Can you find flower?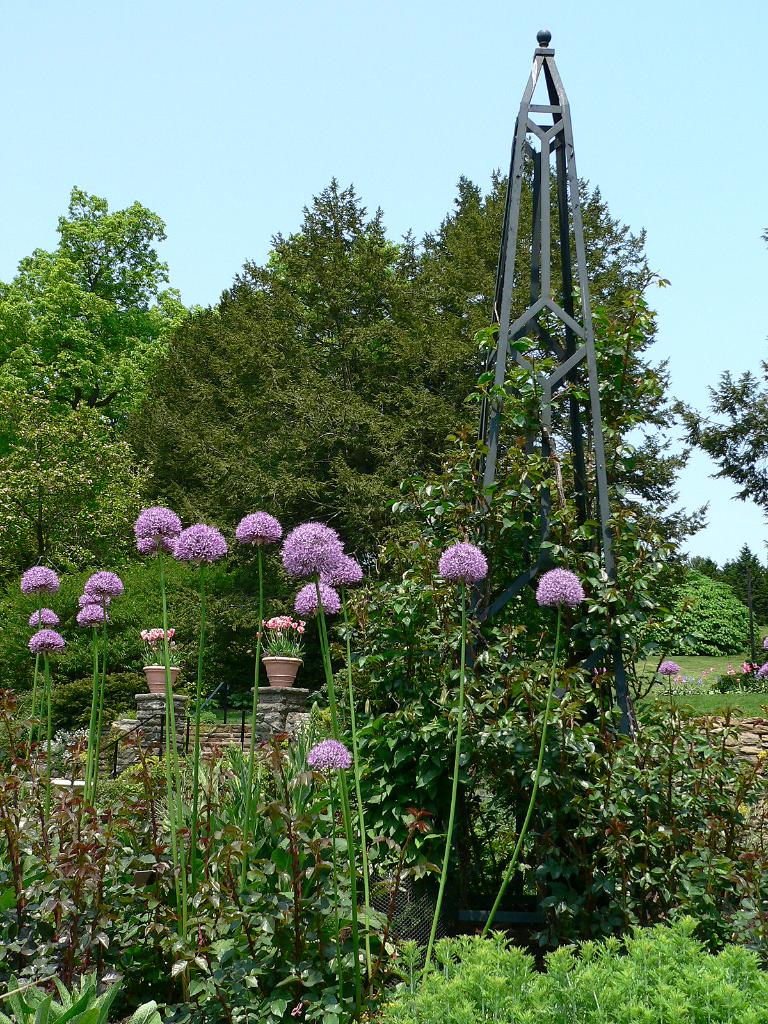
Yes, bounding box: detection(175, 524, 228, 564).
